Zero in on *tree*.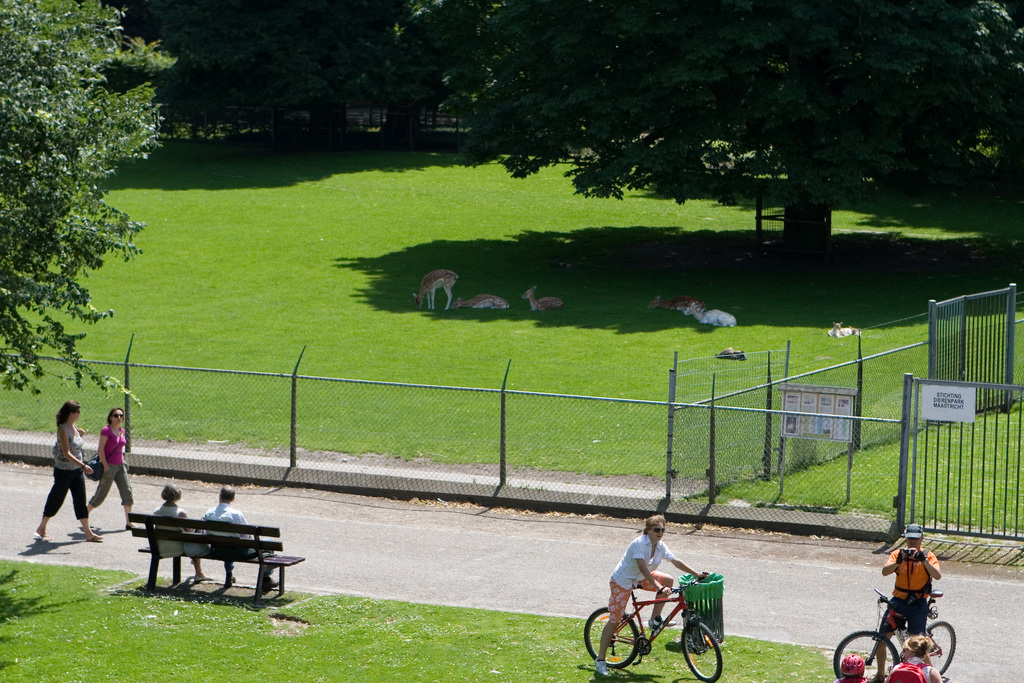
Zeroed in: [left=9, top=20, right=168, bottom=434].
